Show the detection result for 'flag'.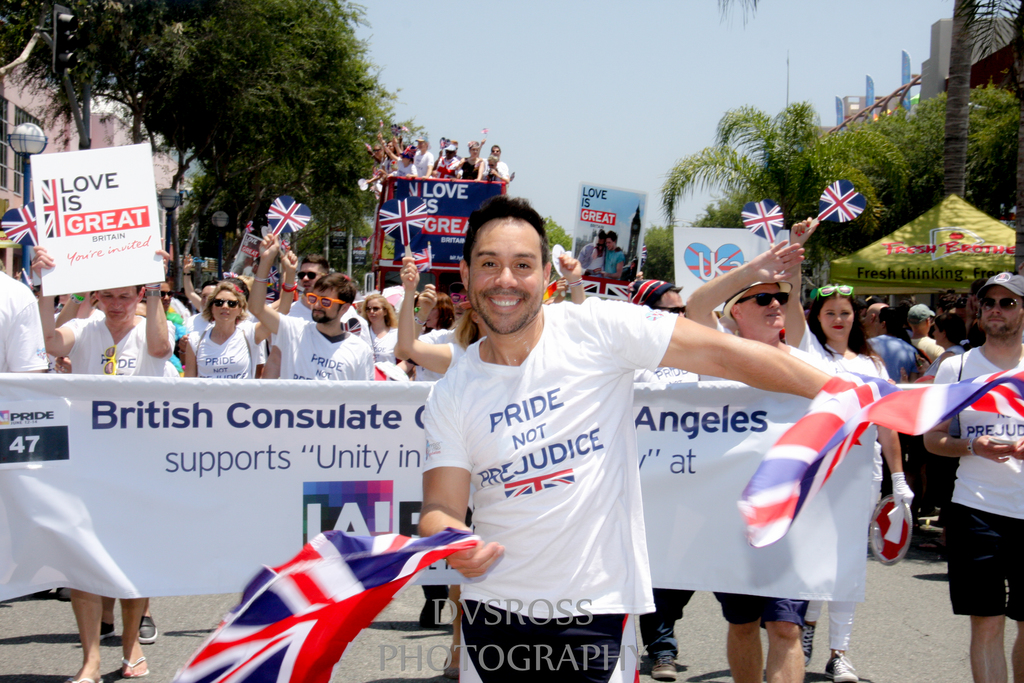
[746, 393, 906, 608].
